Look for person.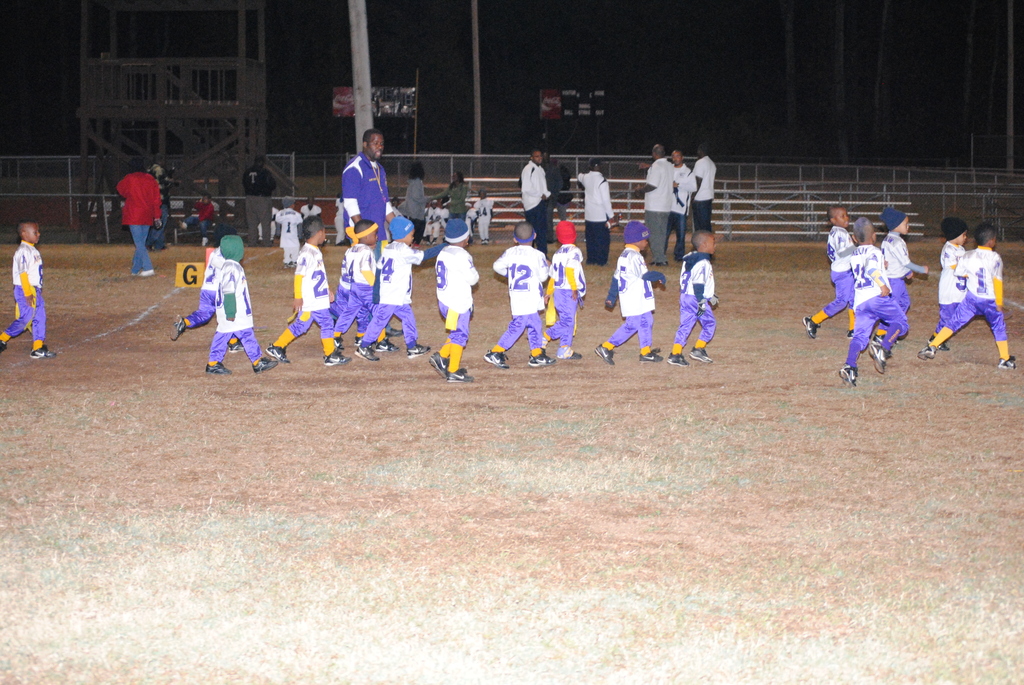
Found: bbox=(516, 145, 559, 251).
